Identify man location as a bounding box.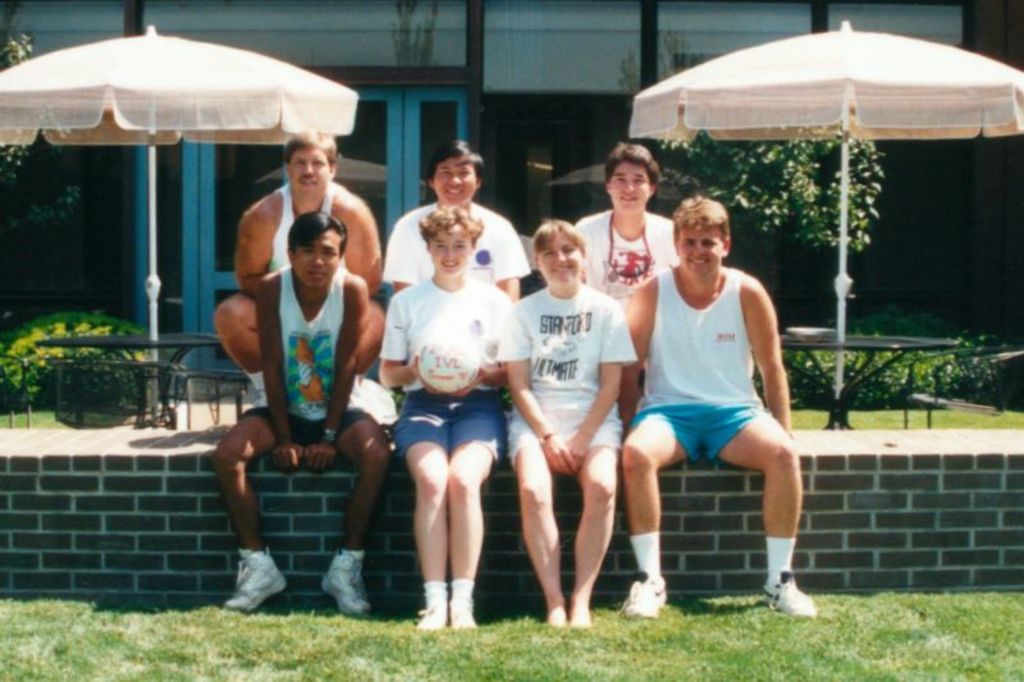
<region>399, 143, 544, 297</region>.
